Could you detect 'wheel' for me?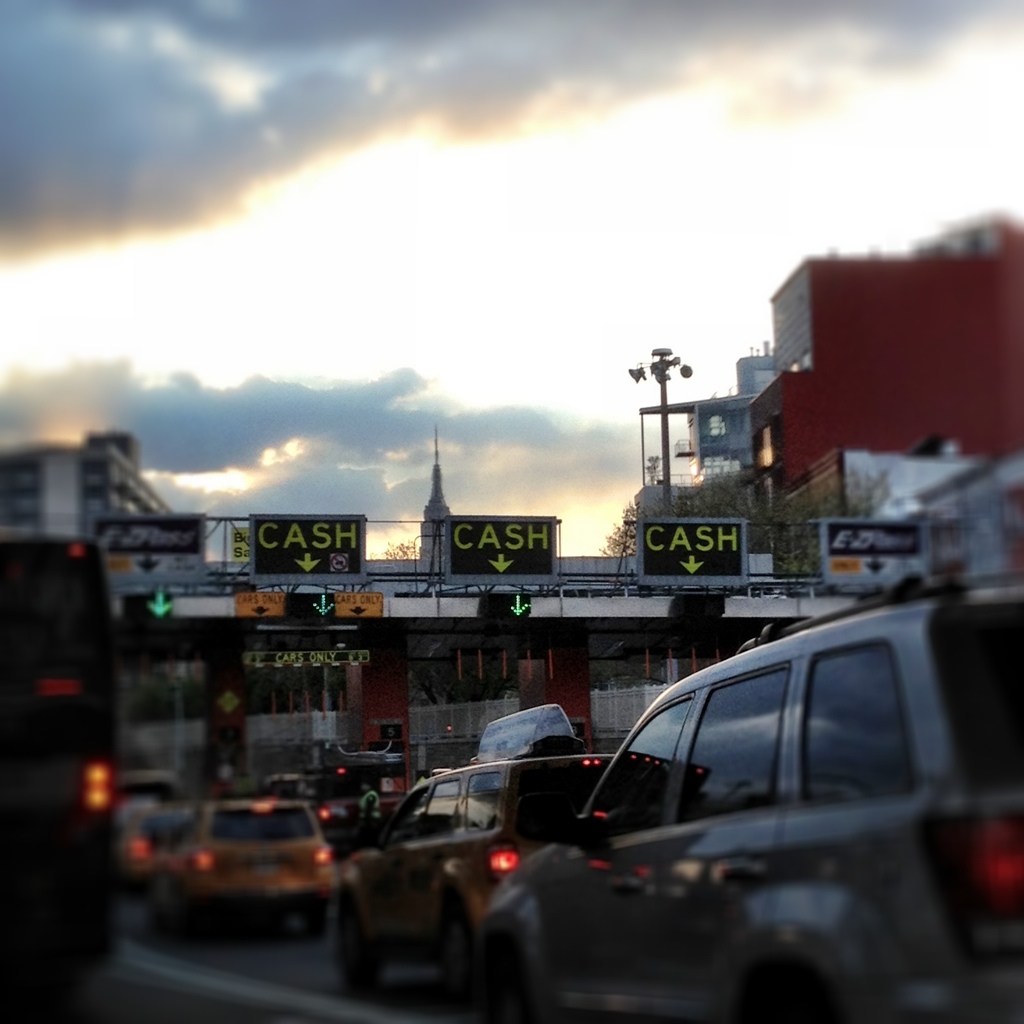
Detection result: x1=332, y1=884, x2=360, y2=989.
